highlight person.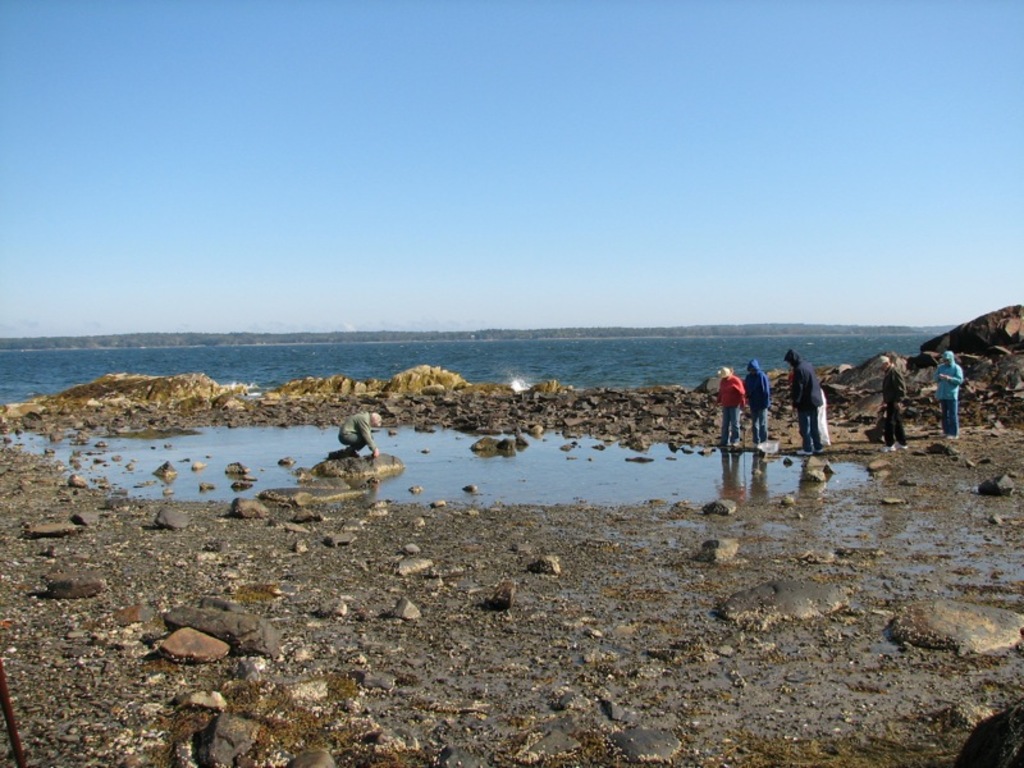
Highlighted region: BBox(932, 351, 963, 436).
